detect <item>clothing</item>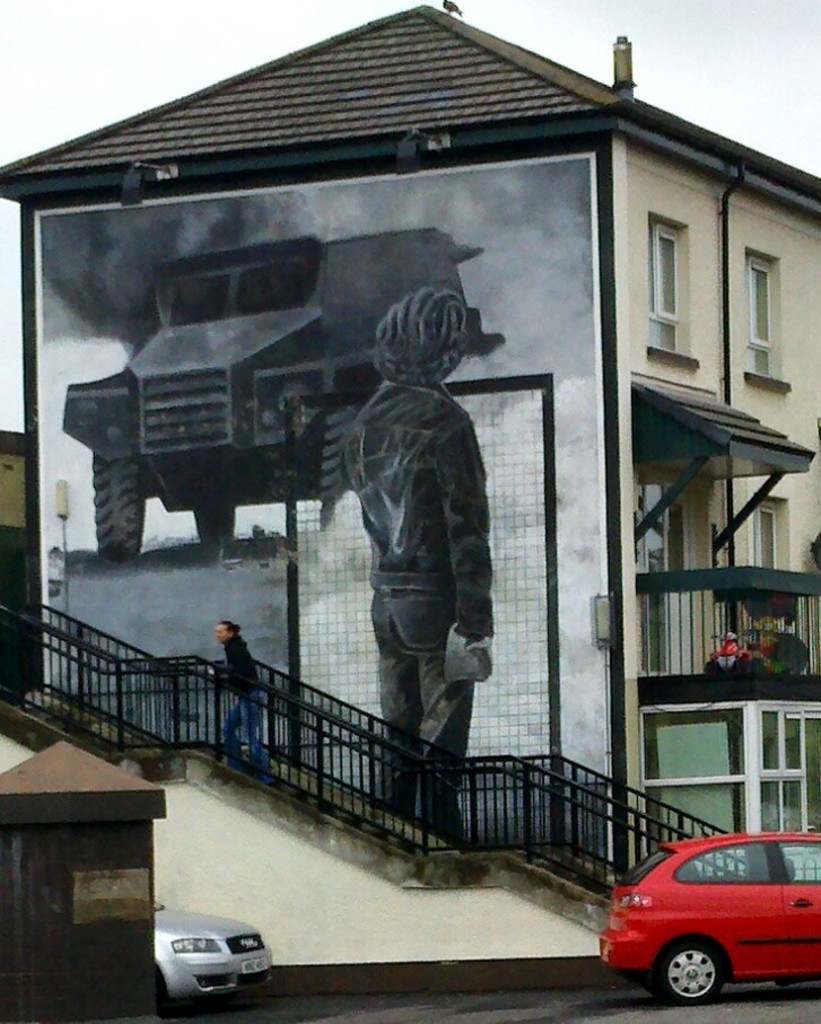
[x1=212, y1=628, x2=265, y2=760]
